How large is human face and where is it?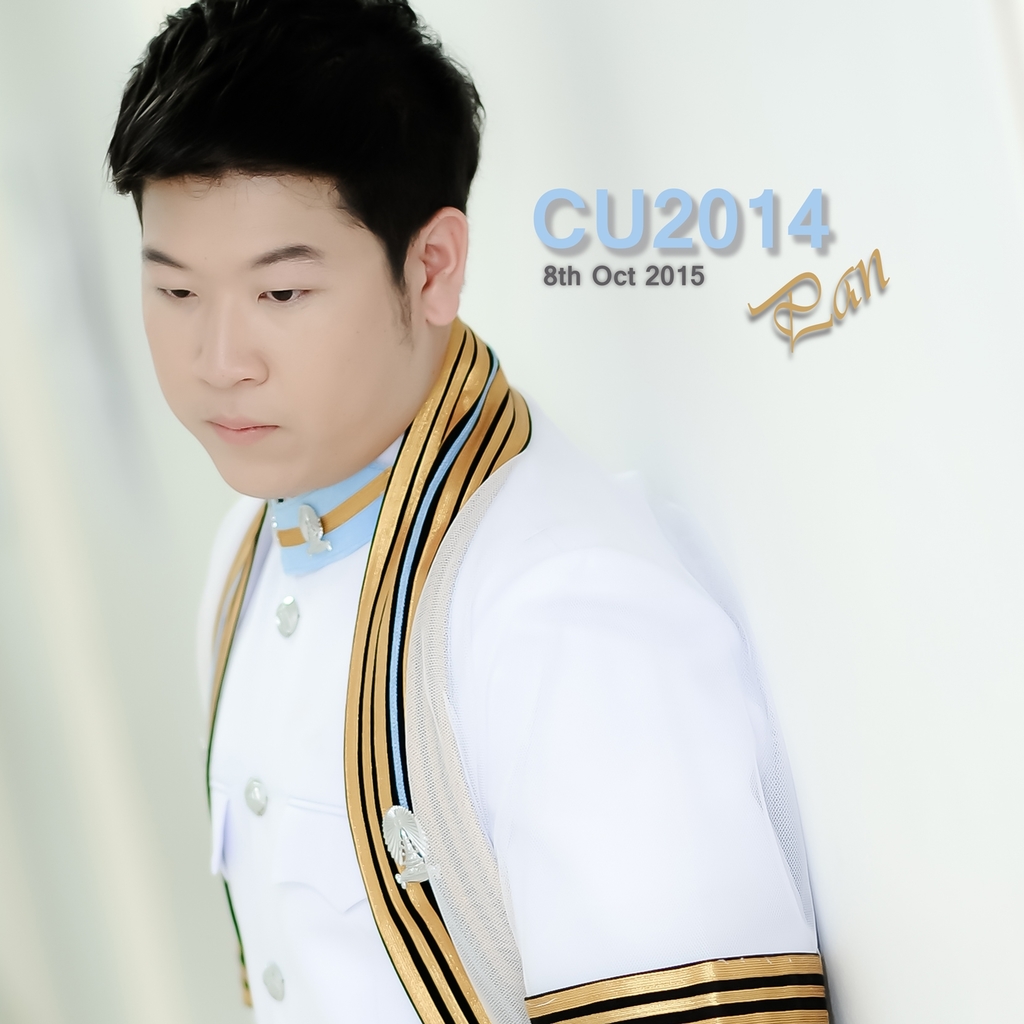
Bounding box: select_region(147, 165, 425, 496).
